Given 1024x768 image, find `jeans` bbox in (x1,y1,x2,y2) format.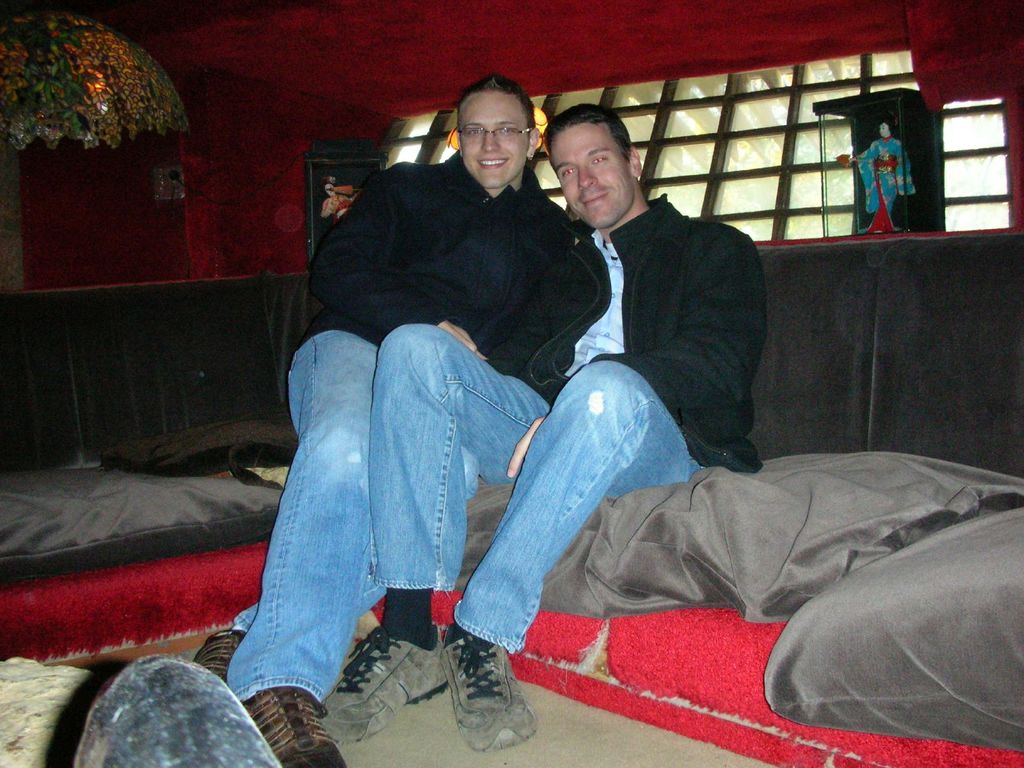
(228,332,480,704).
